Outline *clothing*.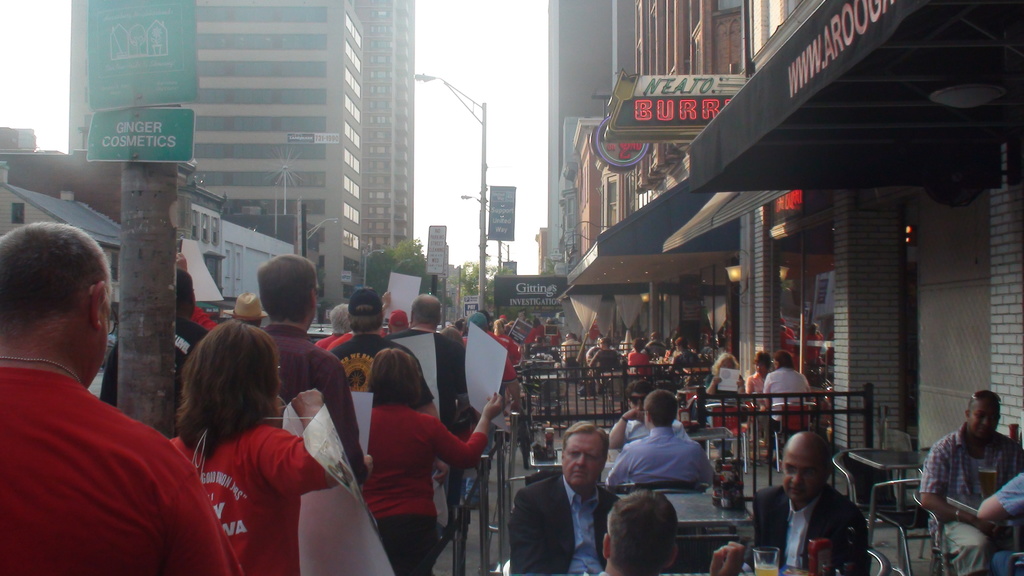
Outline: locate(0, 359, 254, 575).
